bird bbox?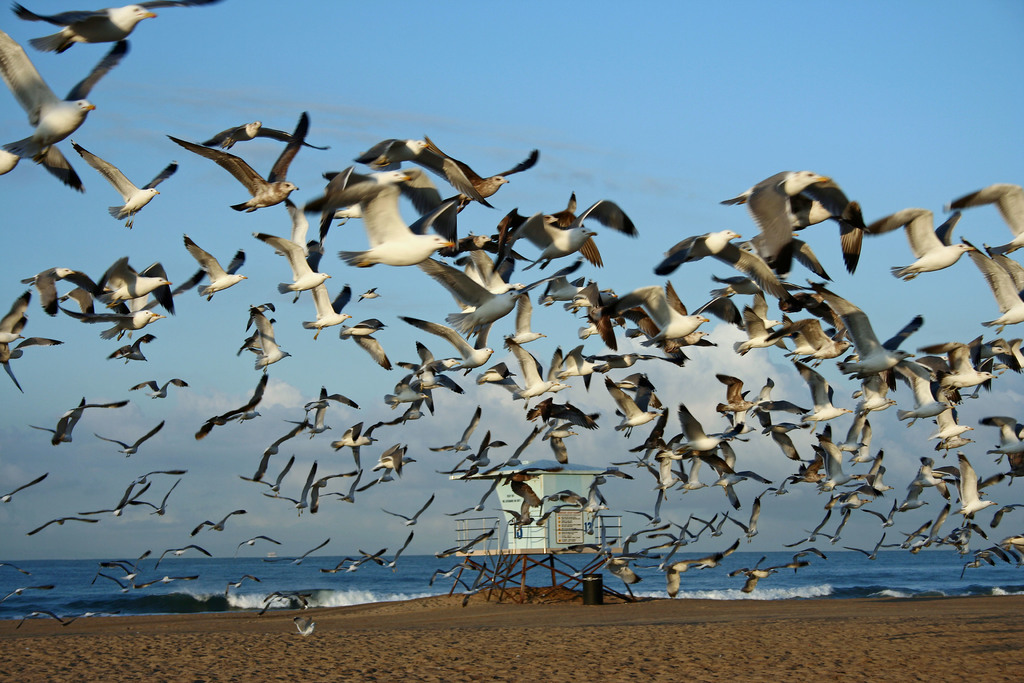
98/424/163/455
